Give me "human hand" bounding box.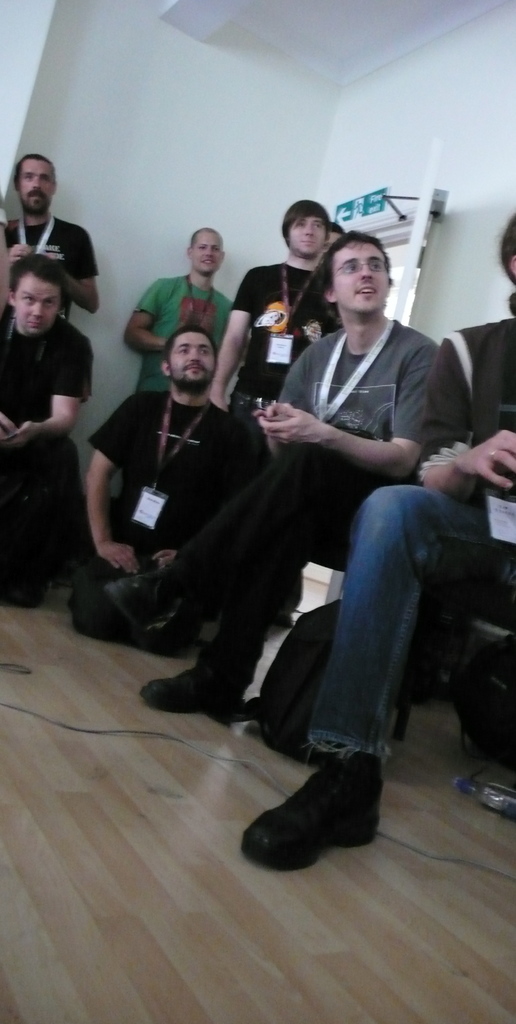
l=42, t=252, r=56, b=261.
